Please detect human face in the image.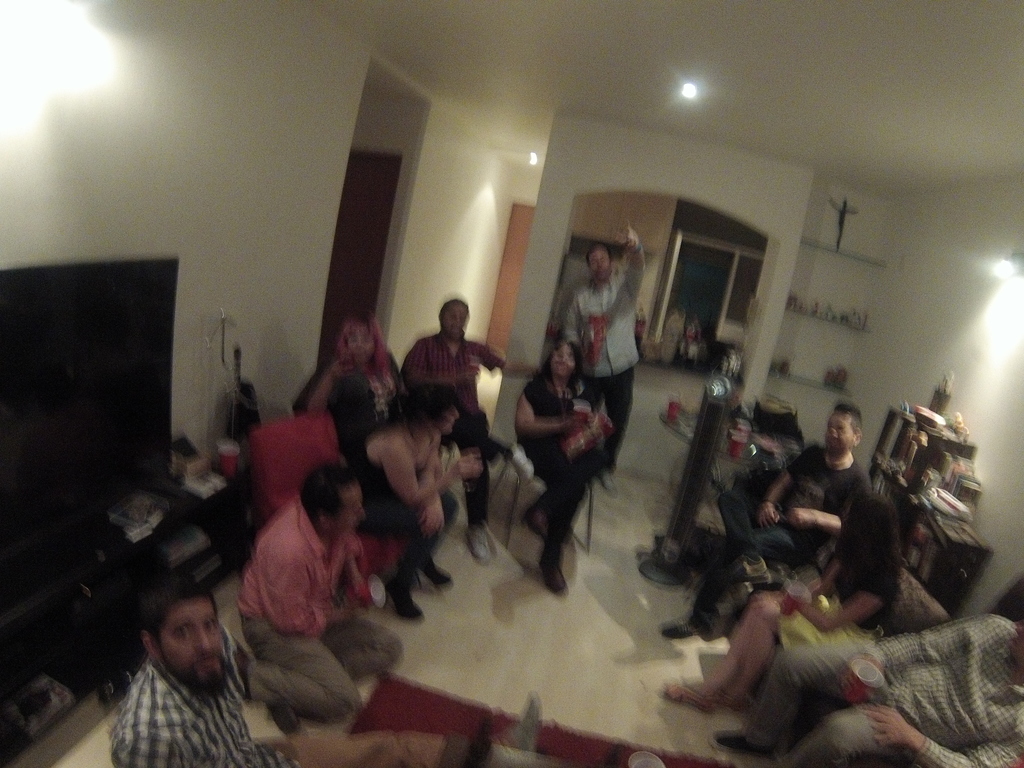
crop(826, 415, 856, 453).
